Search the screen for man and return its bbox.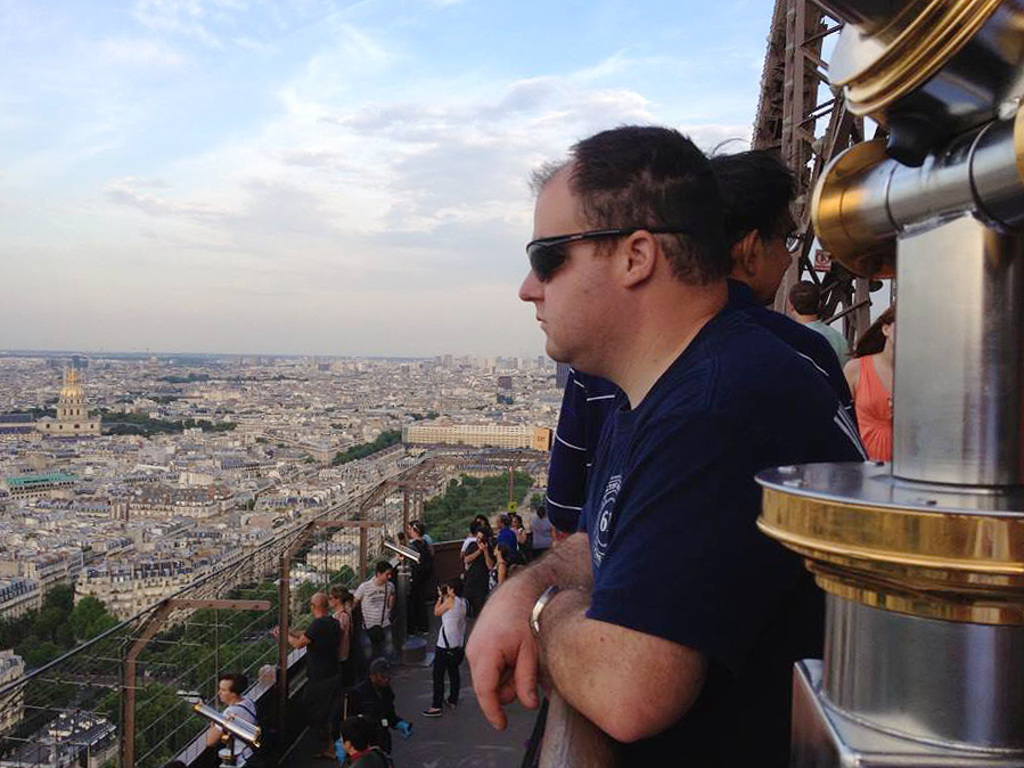
Found: region(786, 279, 850, 370).
